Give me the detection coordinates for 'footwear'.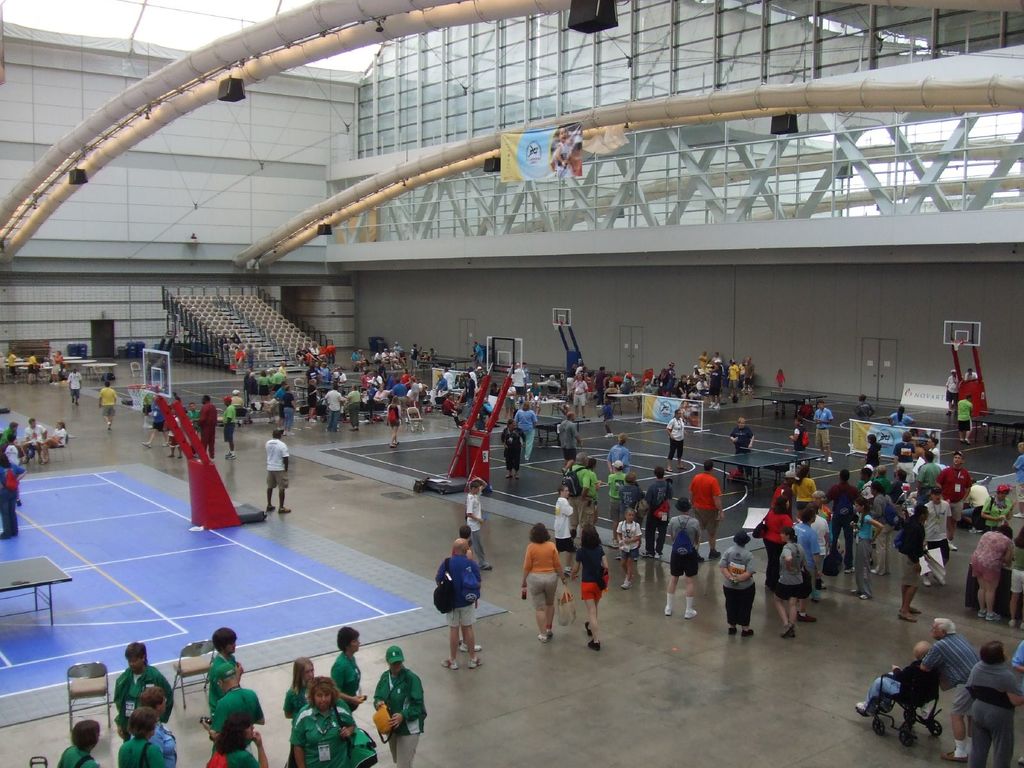
(264,500,276,515).
